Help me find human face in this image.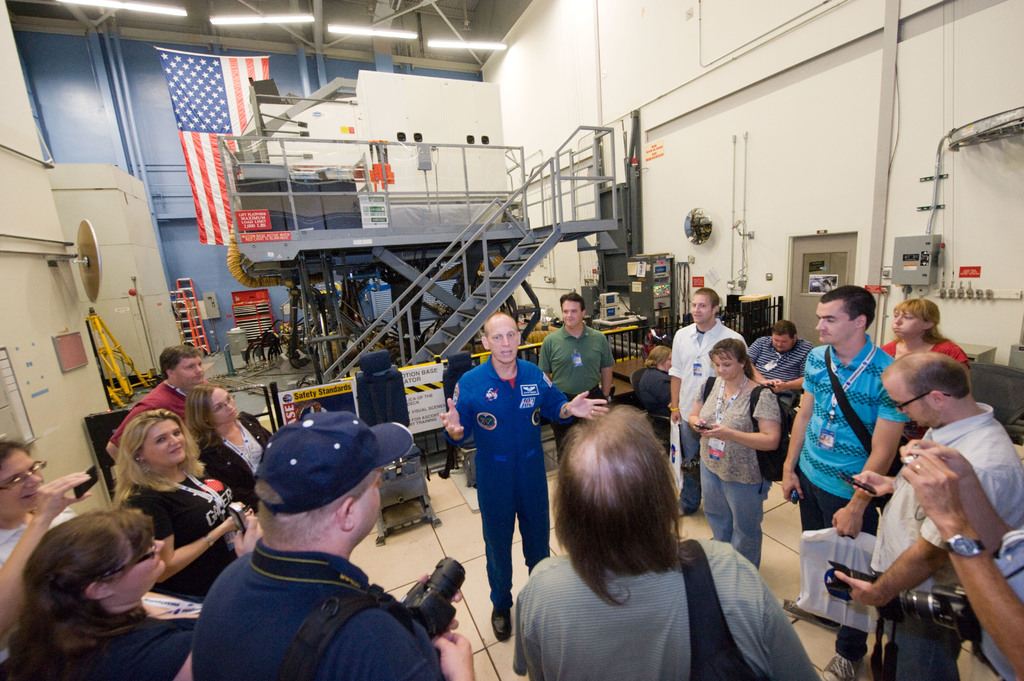
Found it: [left=0, top=452, right=43, bottom=514].
